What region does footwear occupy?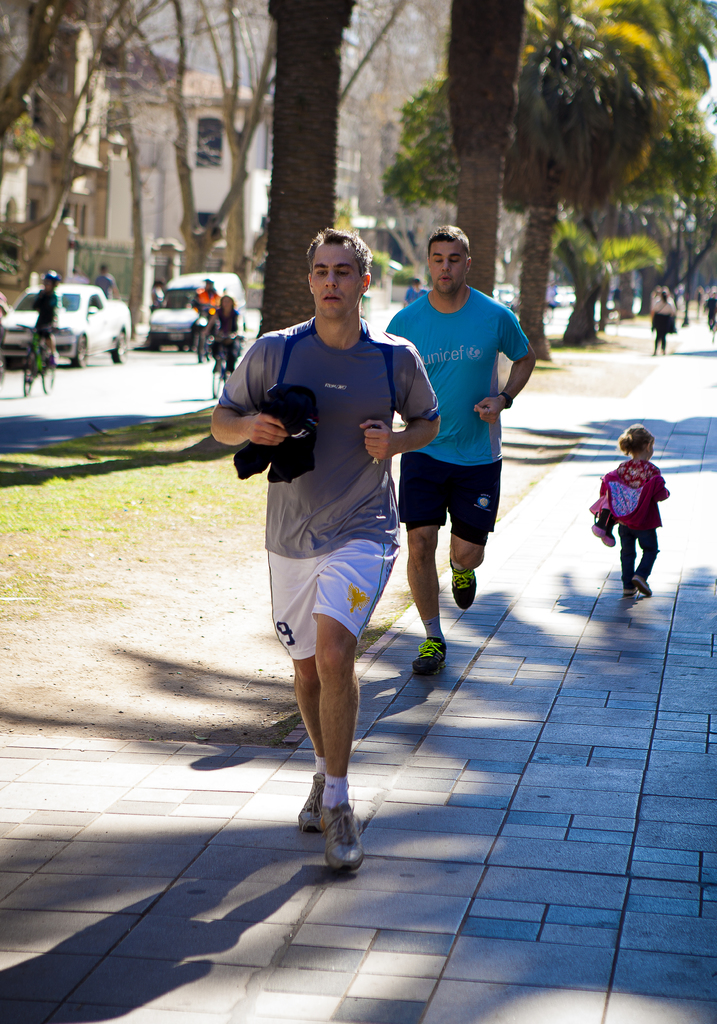
<bbox>408, 638, 444, 678</bbox>.
